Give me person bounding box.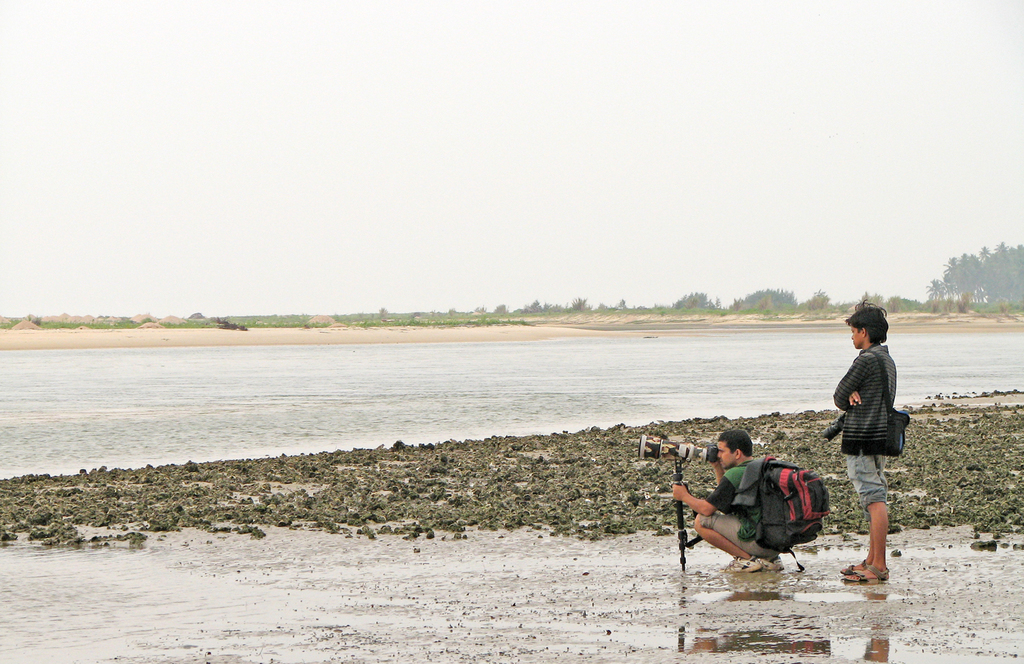
rect(832, 294, 900, 583).
